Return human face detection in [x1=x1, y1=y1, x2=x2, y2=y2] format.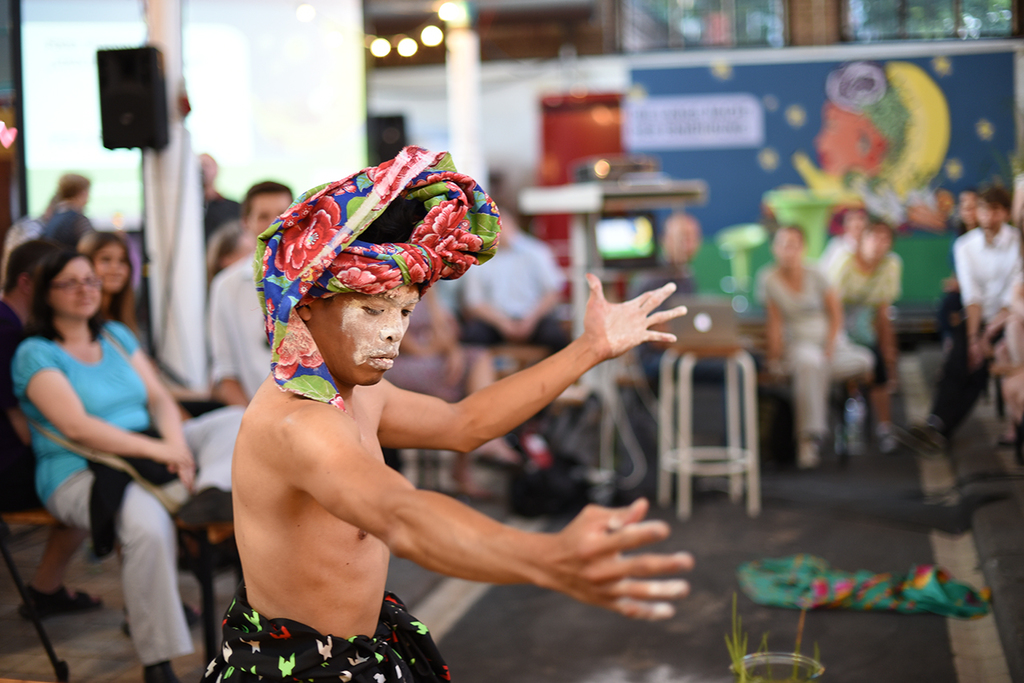
[x1=249, y1=196, x2=291, y2=234].
